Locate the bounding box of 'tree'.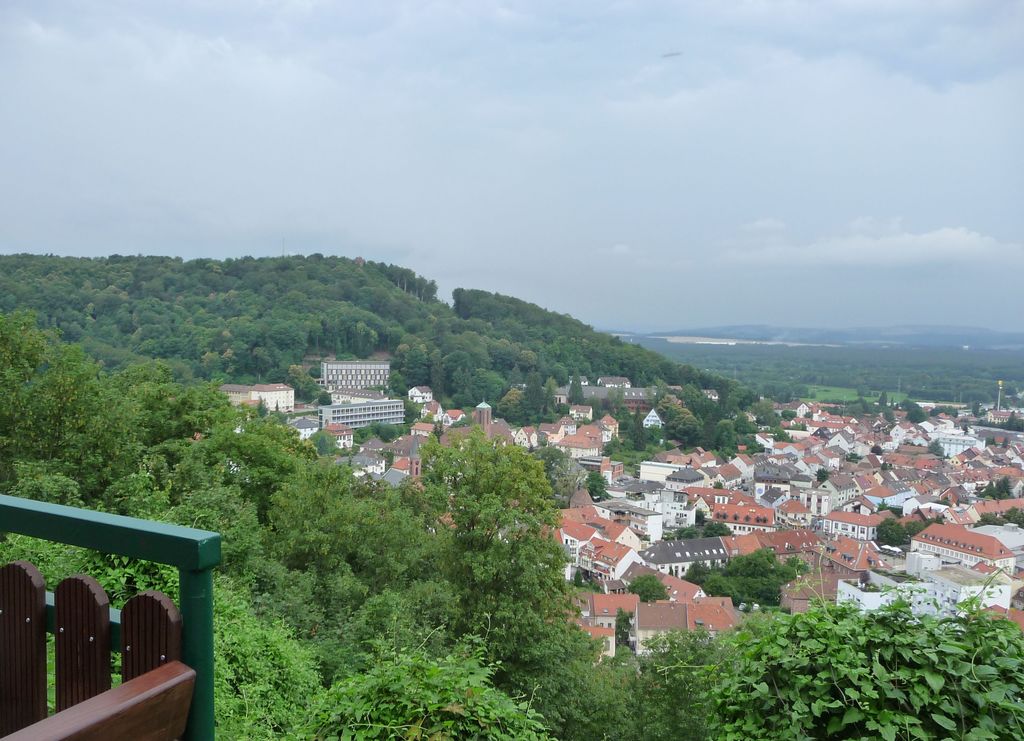
Bounding box: l=824, t=401, r=855, b=422.
